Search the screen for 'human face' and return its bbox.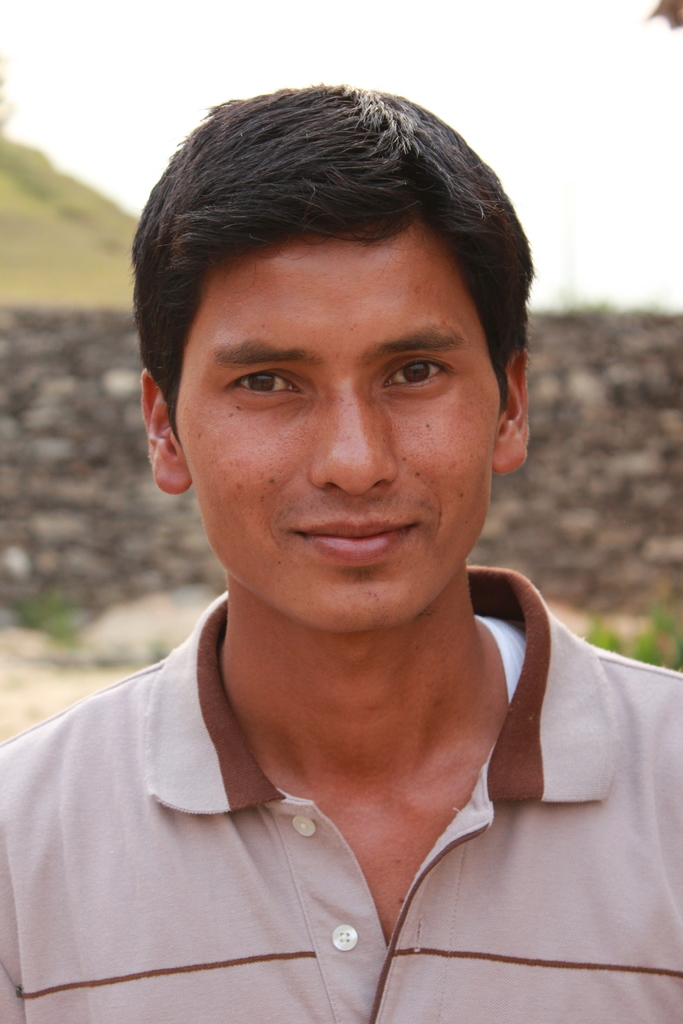
Found: [left=174, top=236, right=495, bottom=632].
